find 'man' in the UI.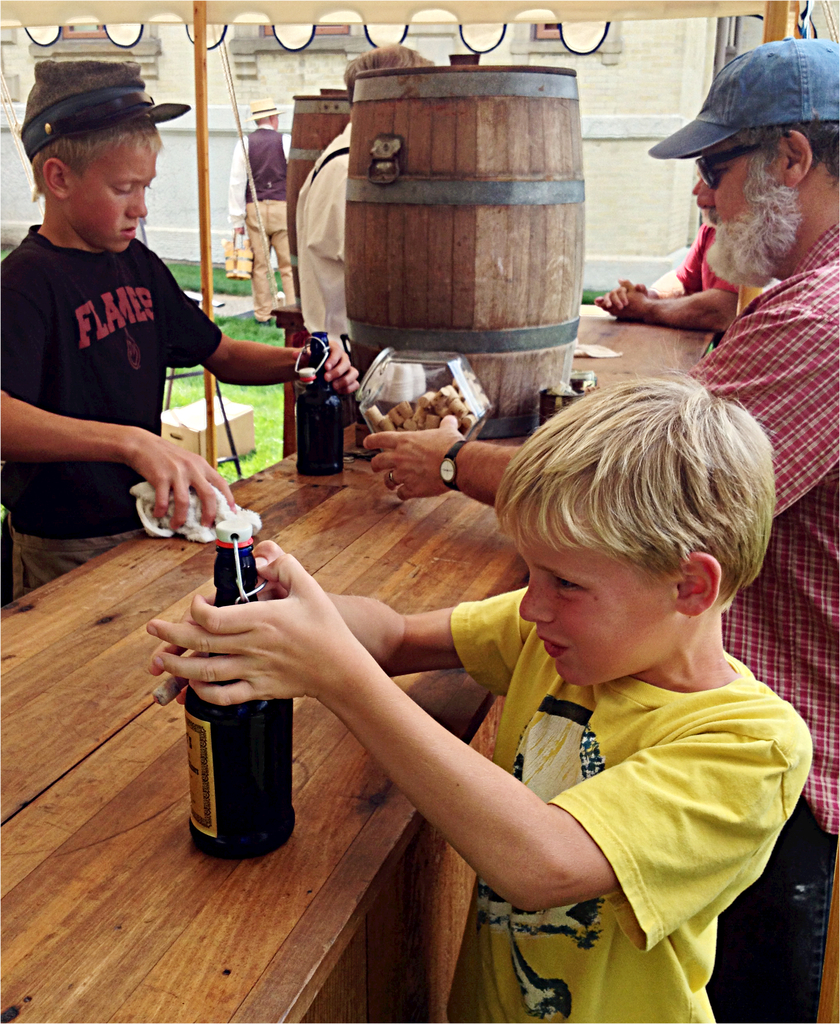
UI element at select_region(354, 33, 839, 1018).
